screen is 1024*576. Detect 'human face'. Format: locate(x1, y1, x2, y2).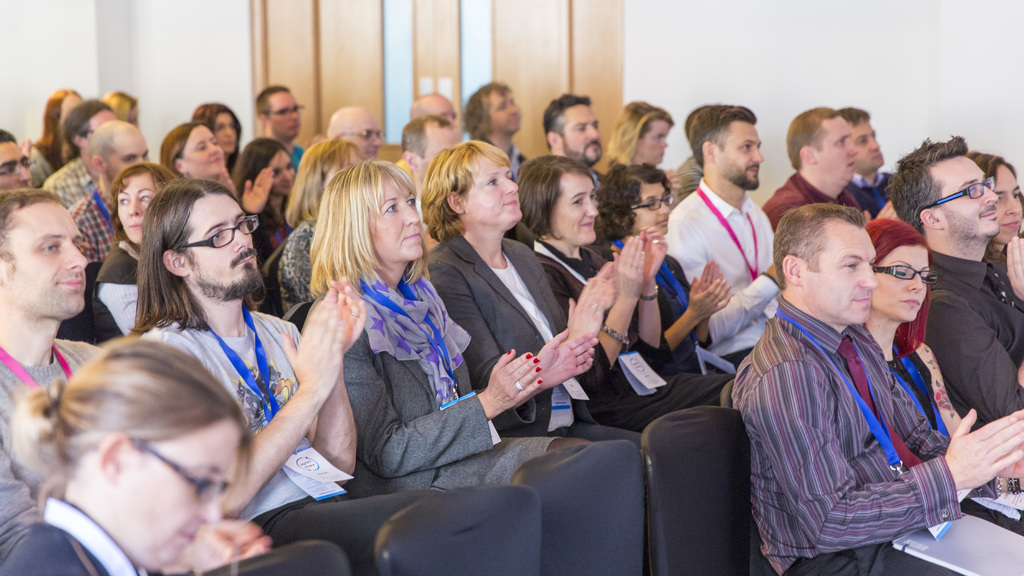
locate(0, 144, 36, 195).
